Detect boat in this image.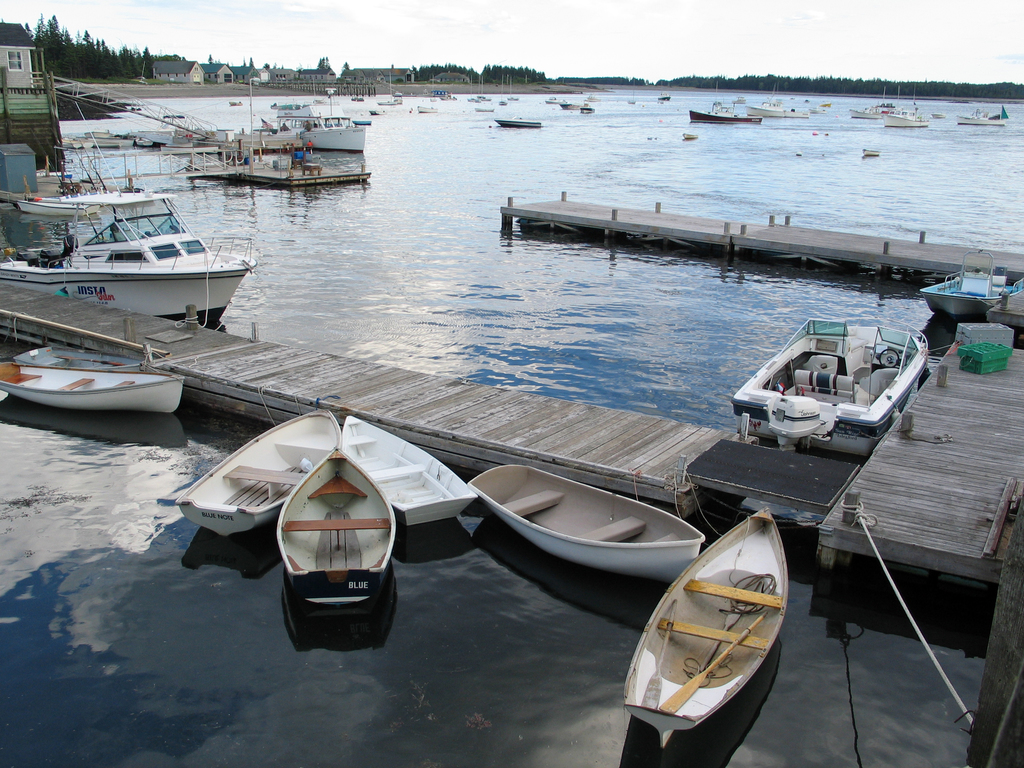
Detection: detection(722, 308, 941, 460).
